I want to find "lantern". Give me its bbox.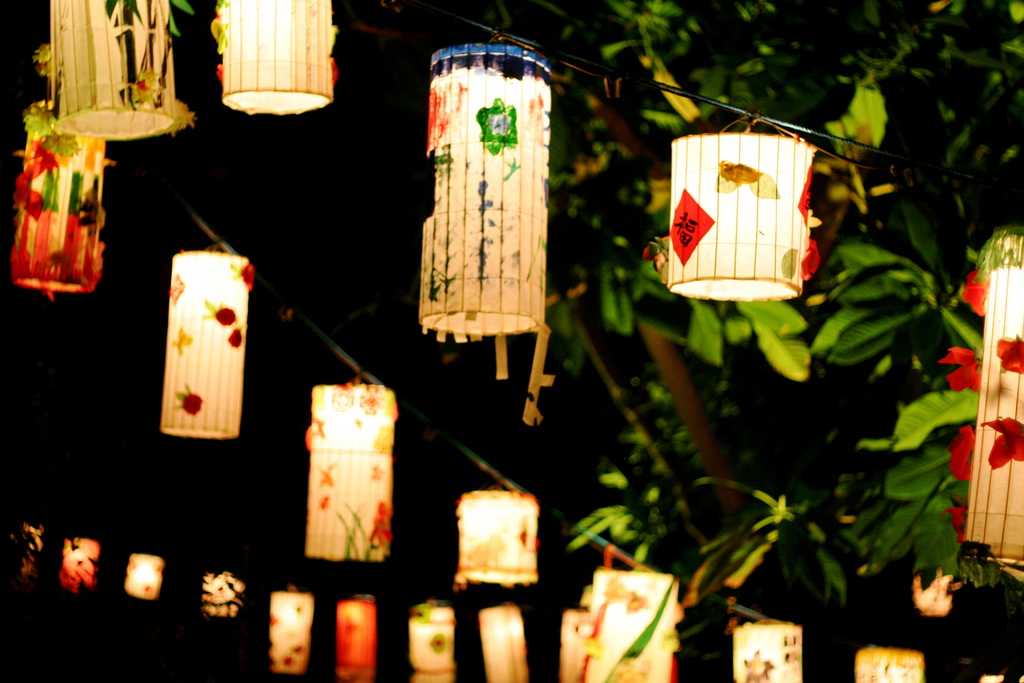
Rect(59, 538, 101, 592).
